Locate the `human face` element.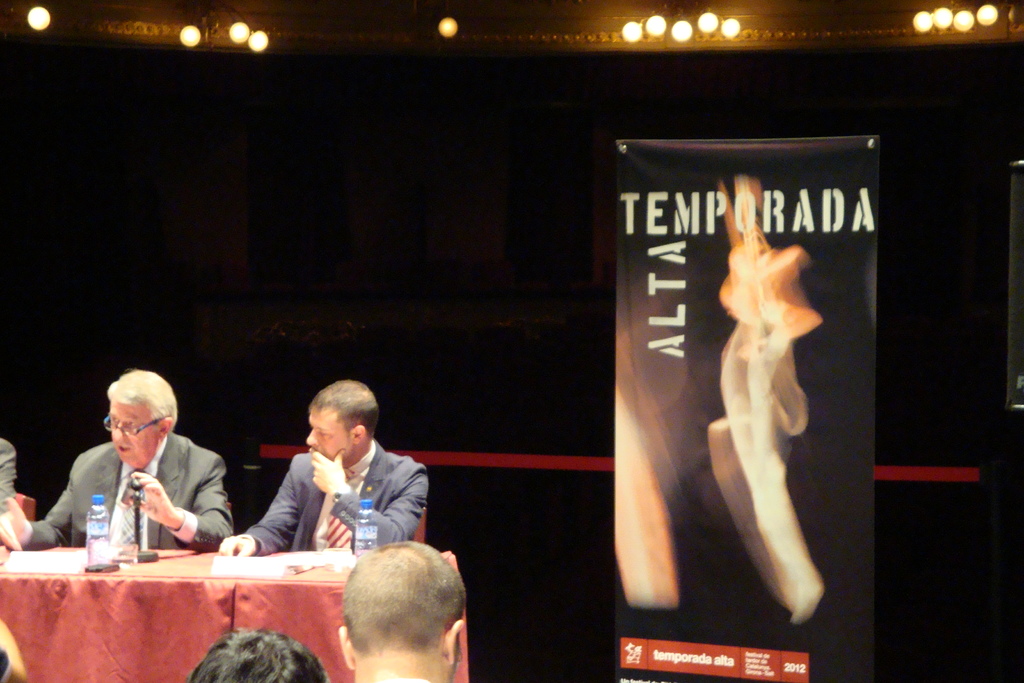
Element bbox: rect(110, 399, 159, 470).
